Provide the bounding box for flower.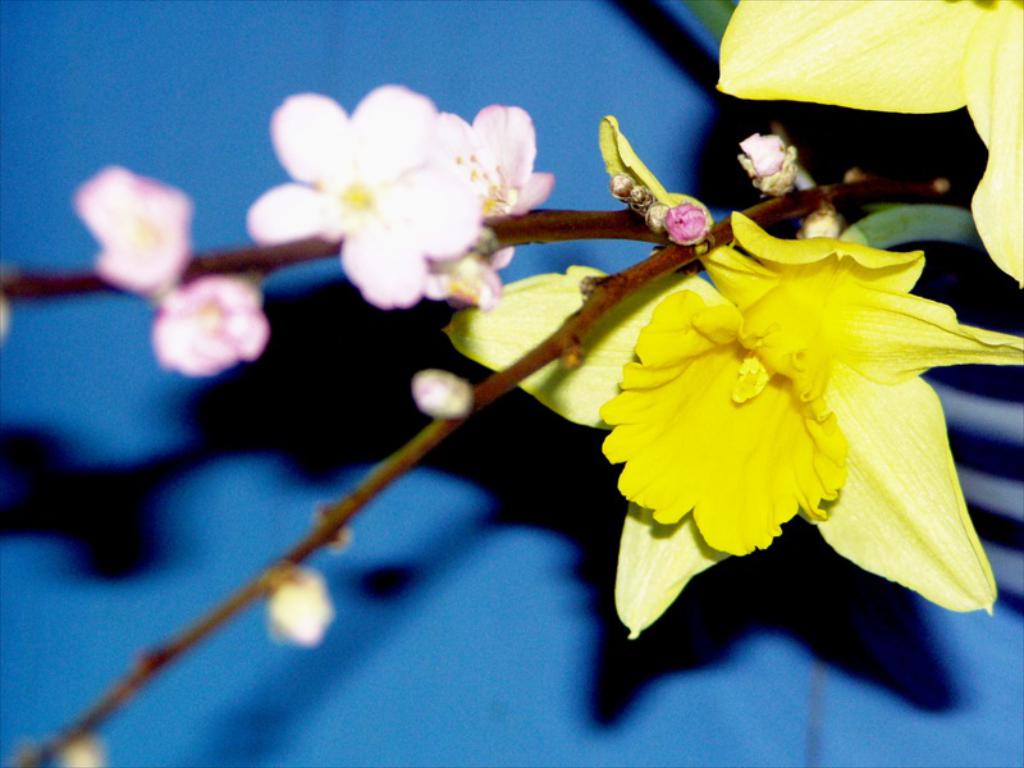
[x1=238, y1=81, x2=485, y2=305].
